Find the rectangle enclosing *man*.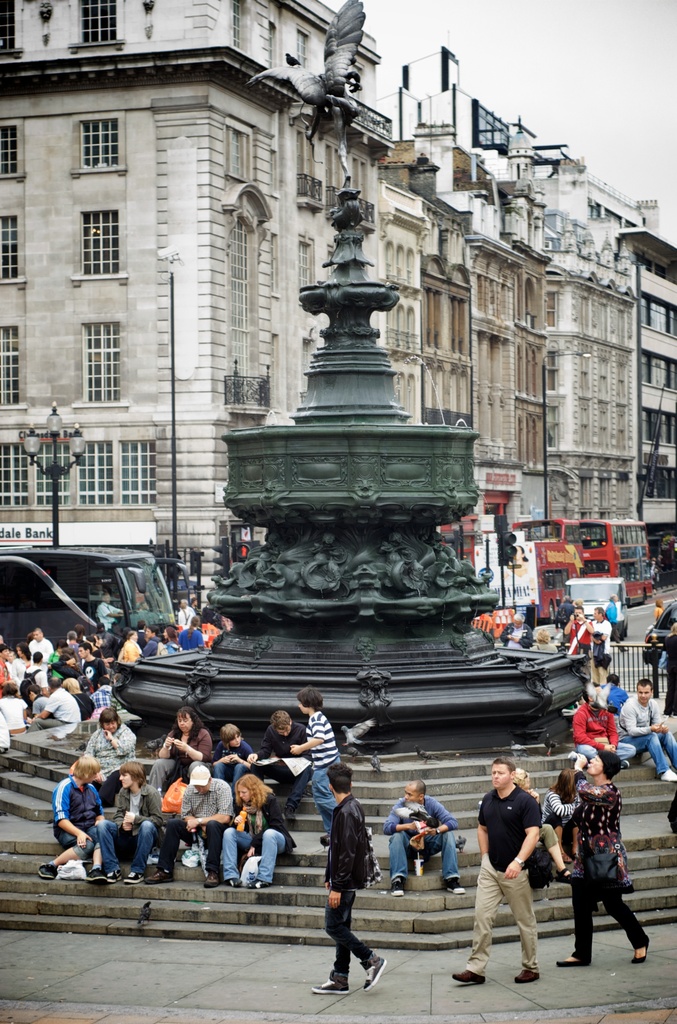
<box>623,680,676,787</box>.
